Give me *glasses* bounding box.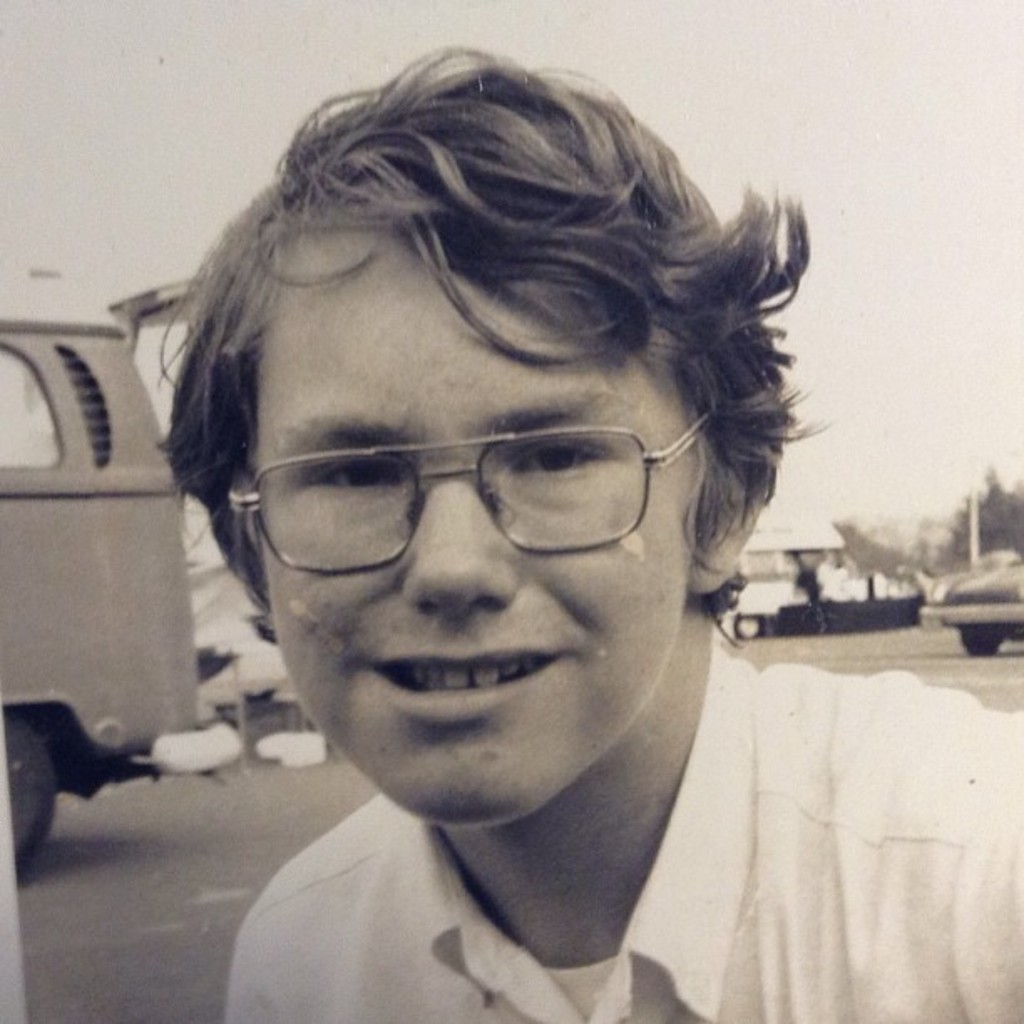
<bbox>228, 413, 718, 569</bbox>.
